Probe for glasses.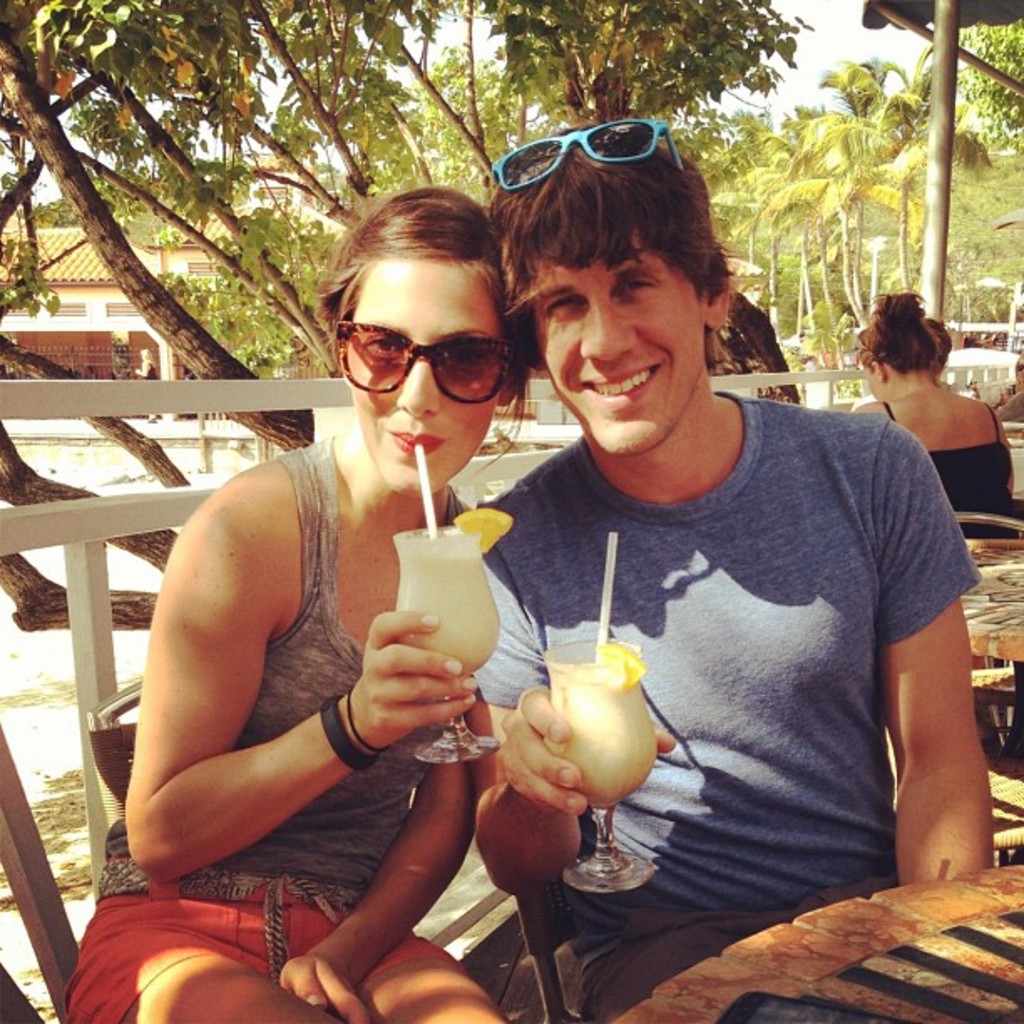
Probe result: [348,310,520,417].
